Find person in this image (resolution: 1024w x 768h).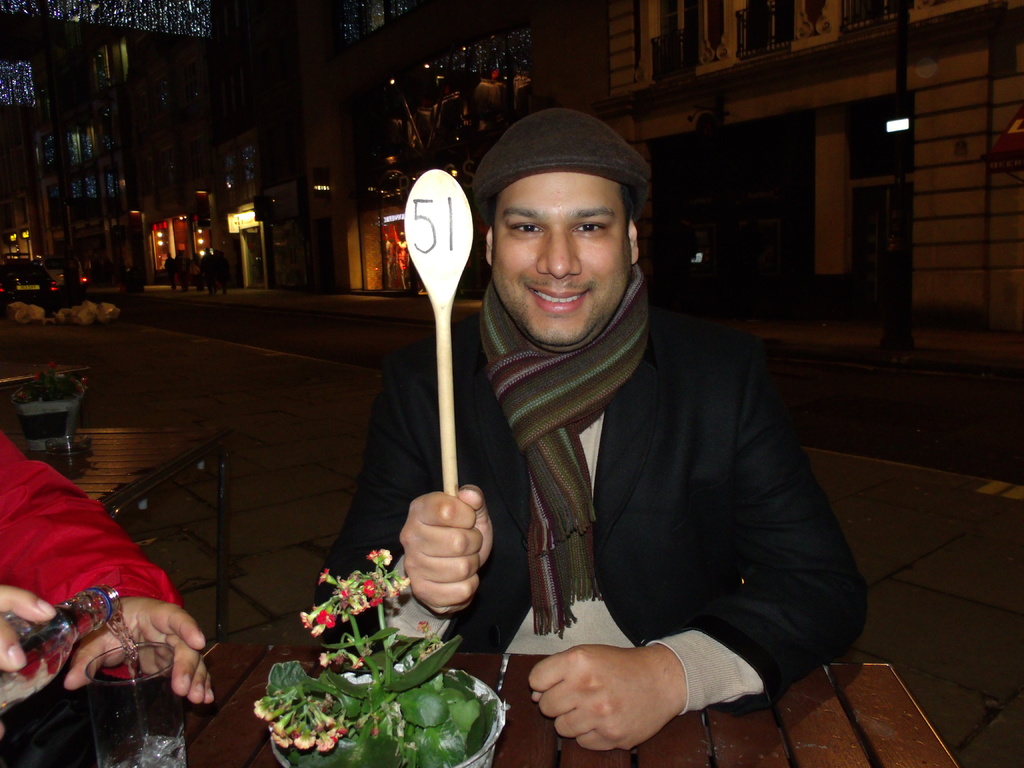
bbox=[214, 249, 232, 294].
